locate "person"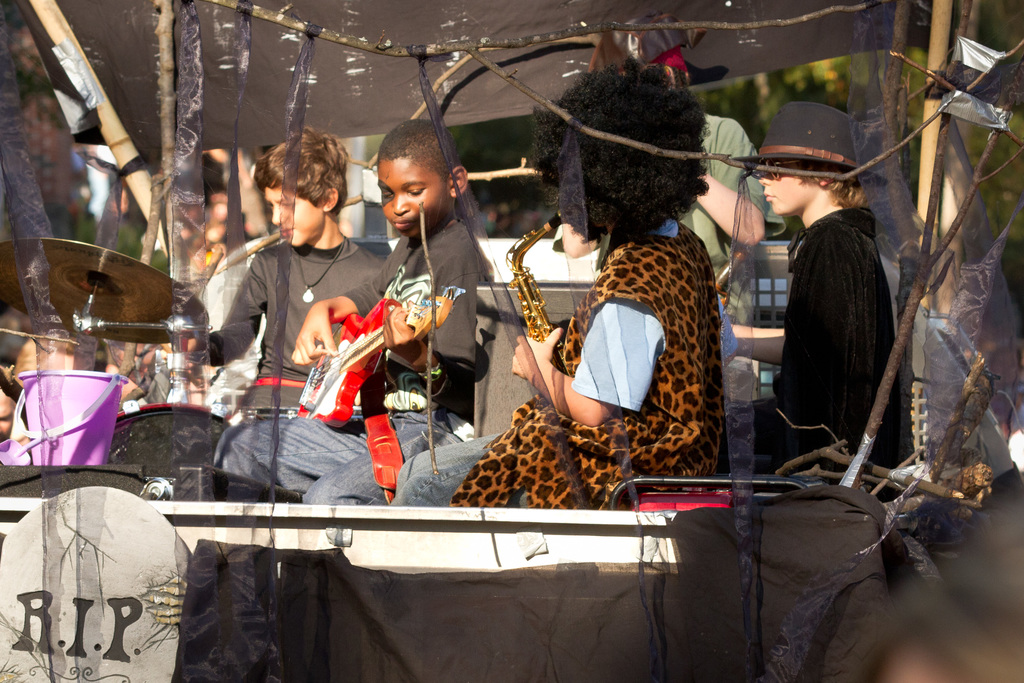
x1=181, y1=128, x2=374, y2=497
